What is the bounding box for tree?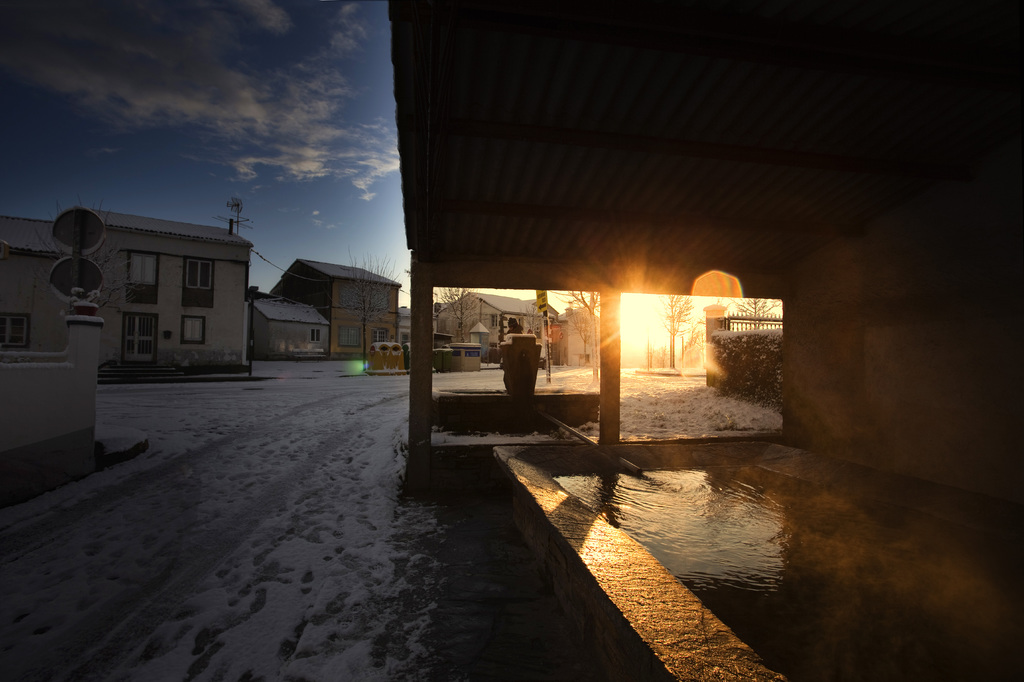
locate(660, 293, 692, 368).
